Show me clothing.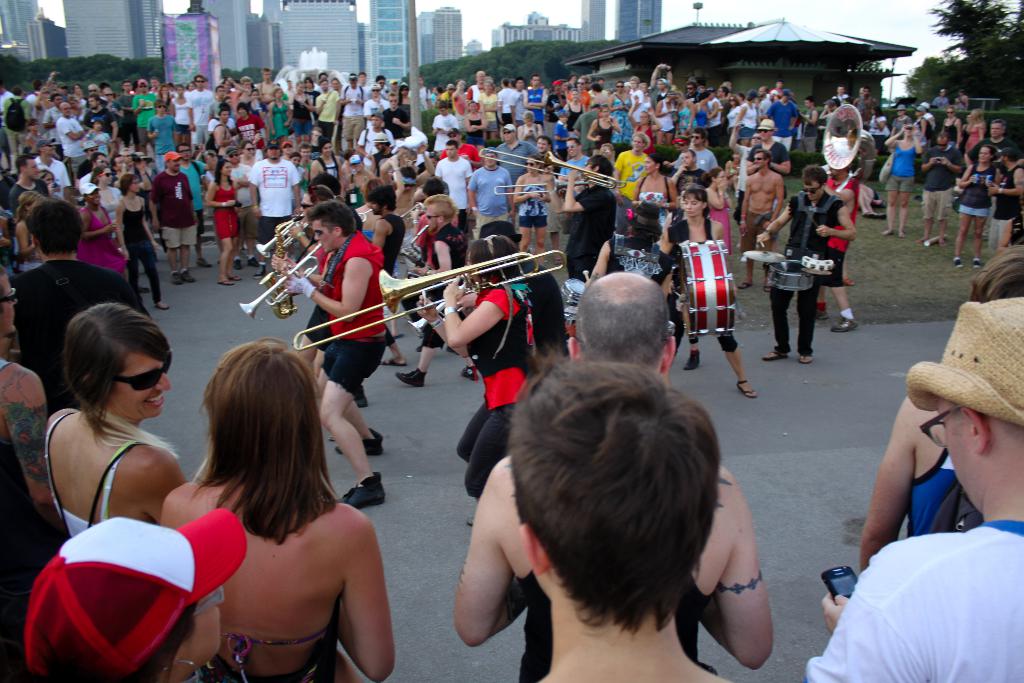
clothing is here: crop(510, 570, 719, 682).
